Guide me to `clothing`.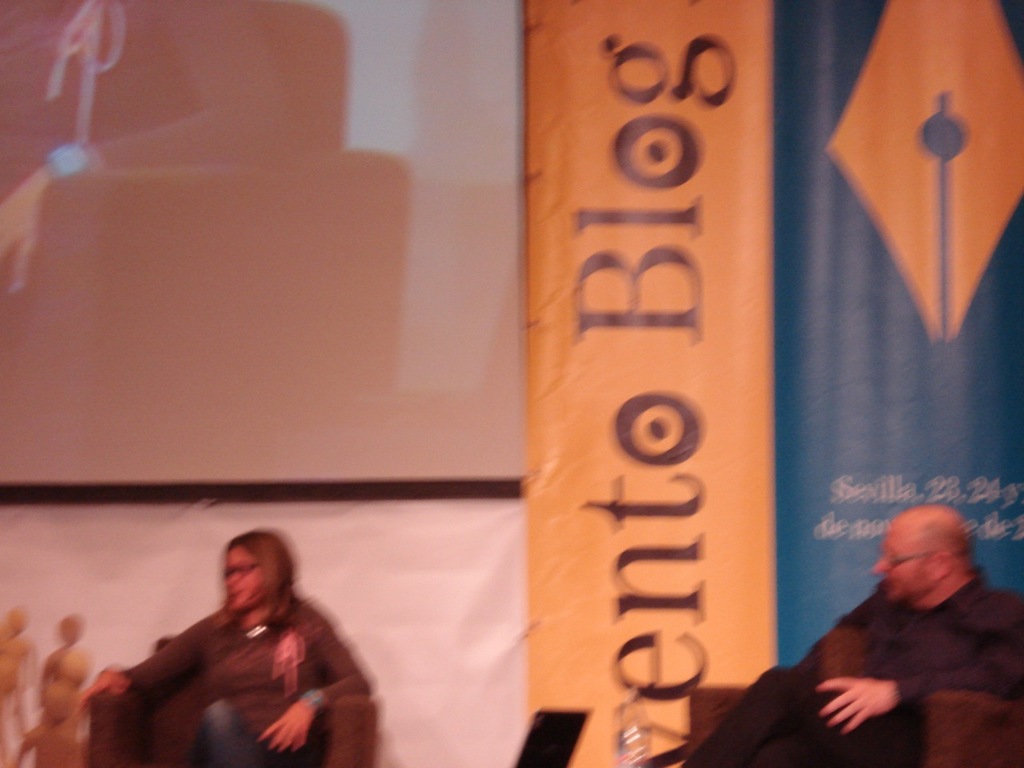
Guidance: 48/644/86/716.
